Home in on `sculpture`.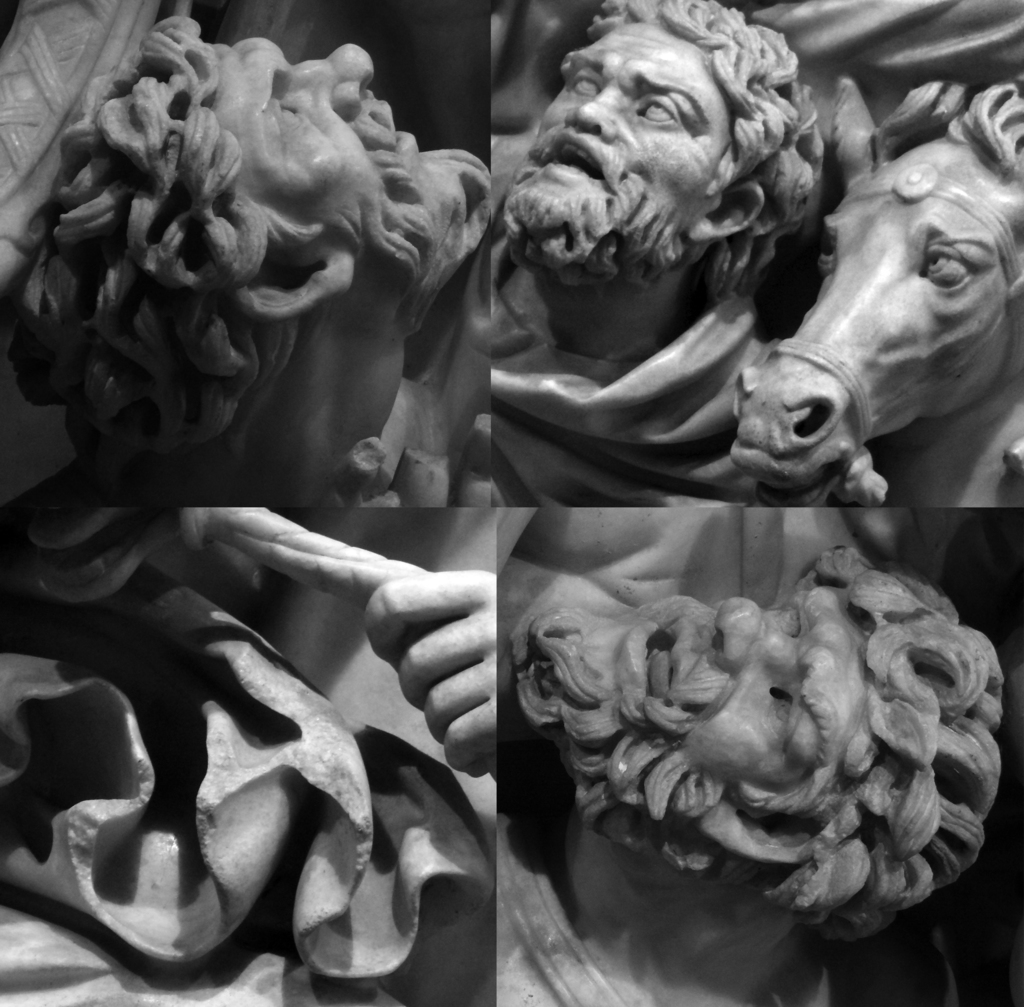
Homed in at <box>745,81,1023,509</box>.
